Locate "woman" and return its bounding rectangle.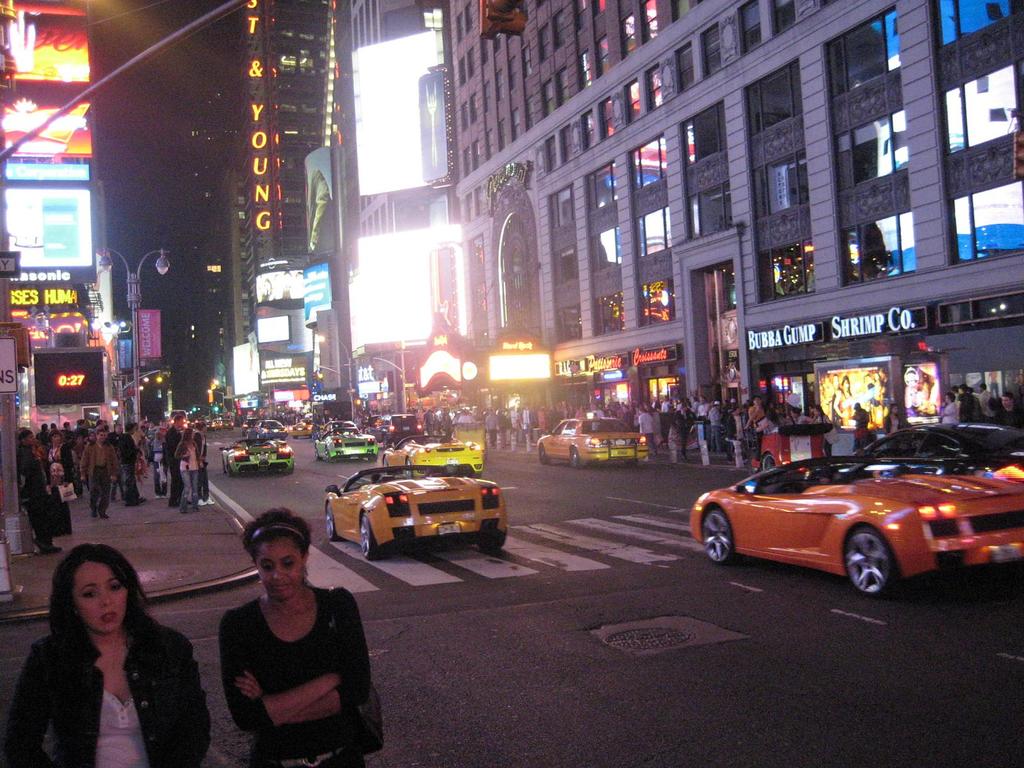
detection(15, 543, 196, 765).
